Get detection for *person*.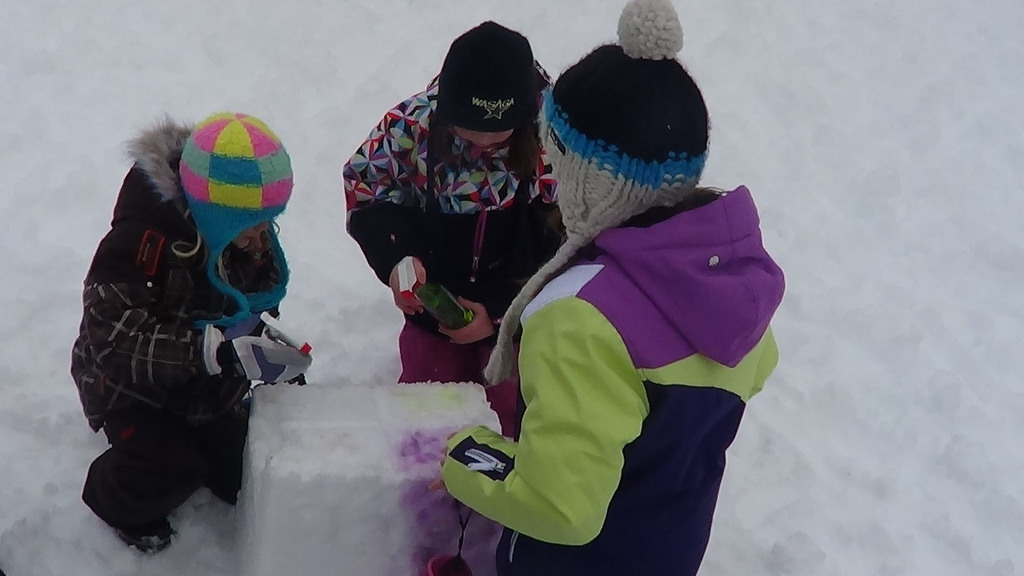
Detection: (342,17,561,442).
